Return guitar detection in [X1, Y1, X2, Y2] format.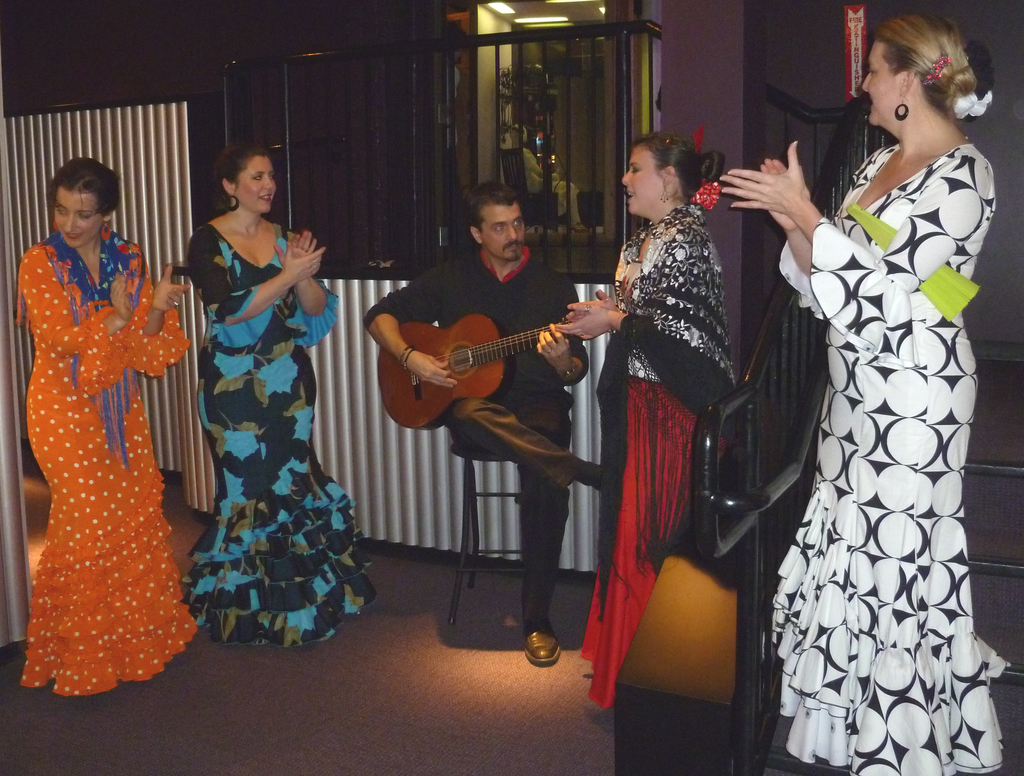
[375, 307, 632, 442].
